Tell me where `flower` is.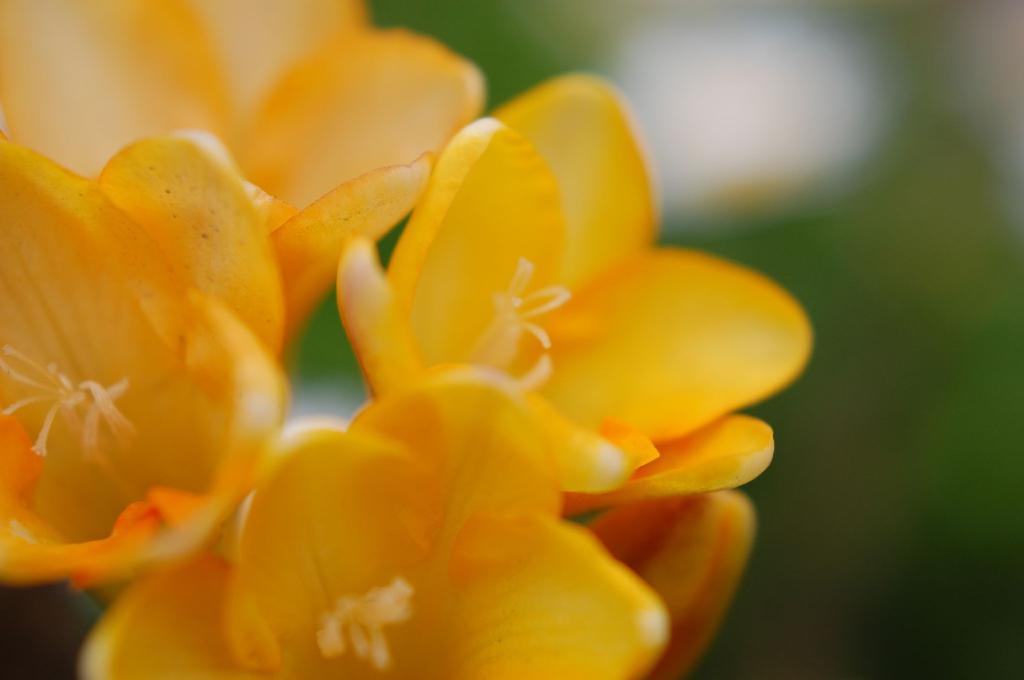
`flower` is at box(578, 488, 760, 679).
